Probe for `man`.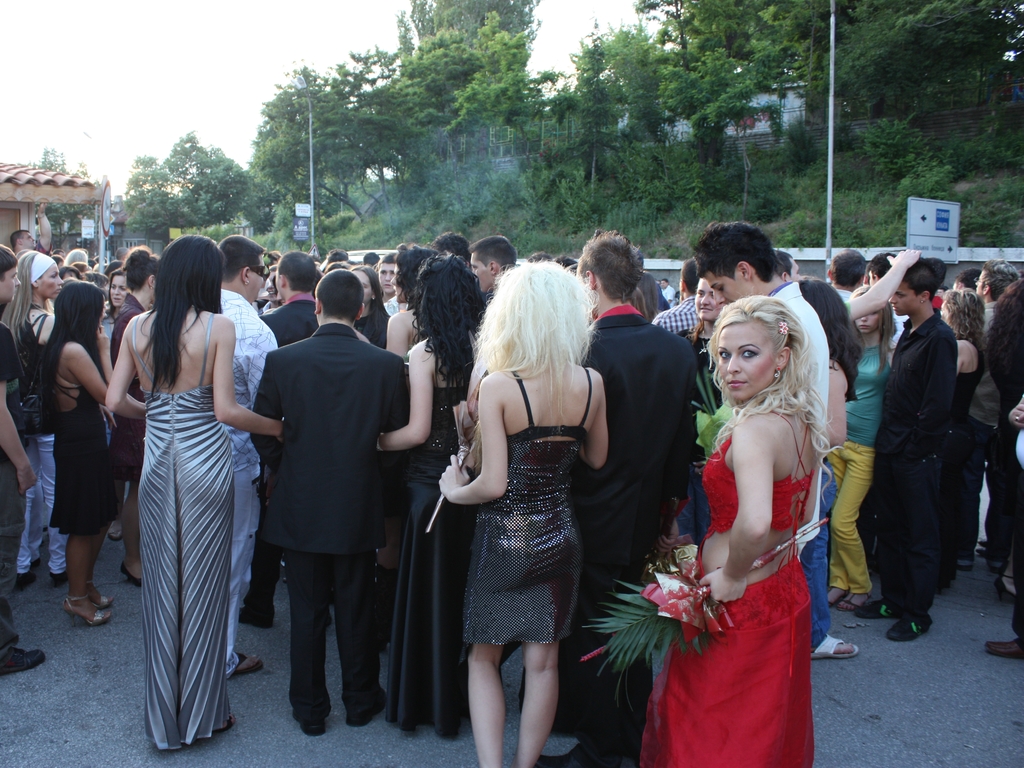
Probe result: {"left": 692, "top": 210, "right": 828, "bottom": 563}.
